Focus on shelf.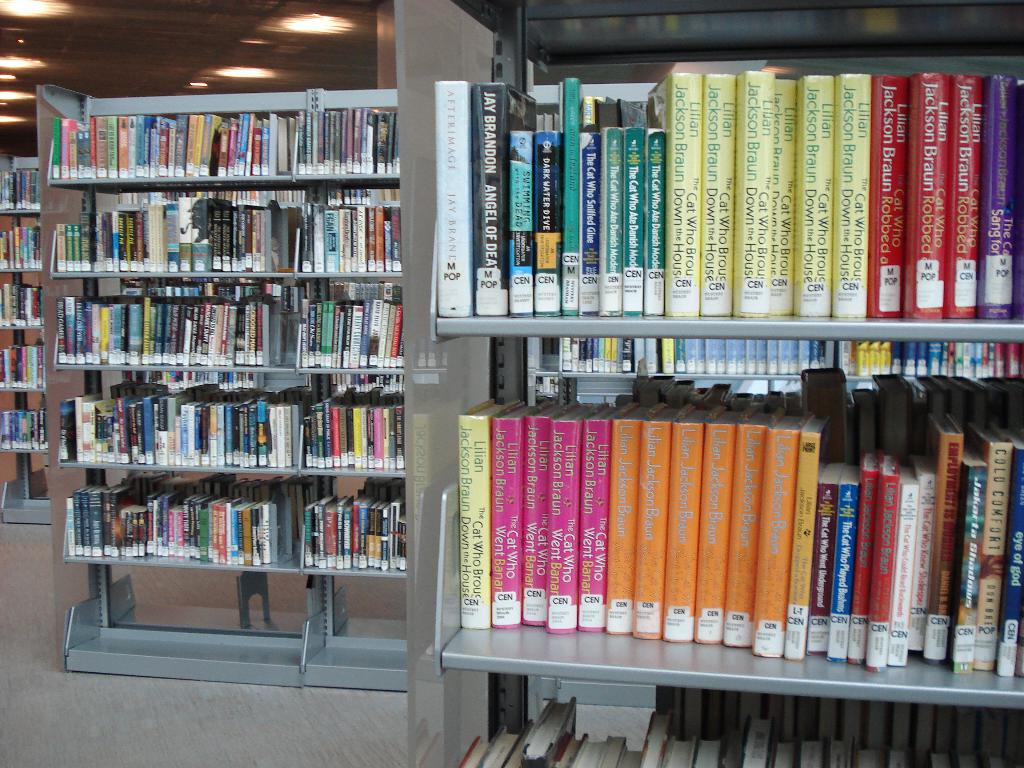
Focused at {"left": 829, "top": 336, "right": 1023, "bottom": 381}.
